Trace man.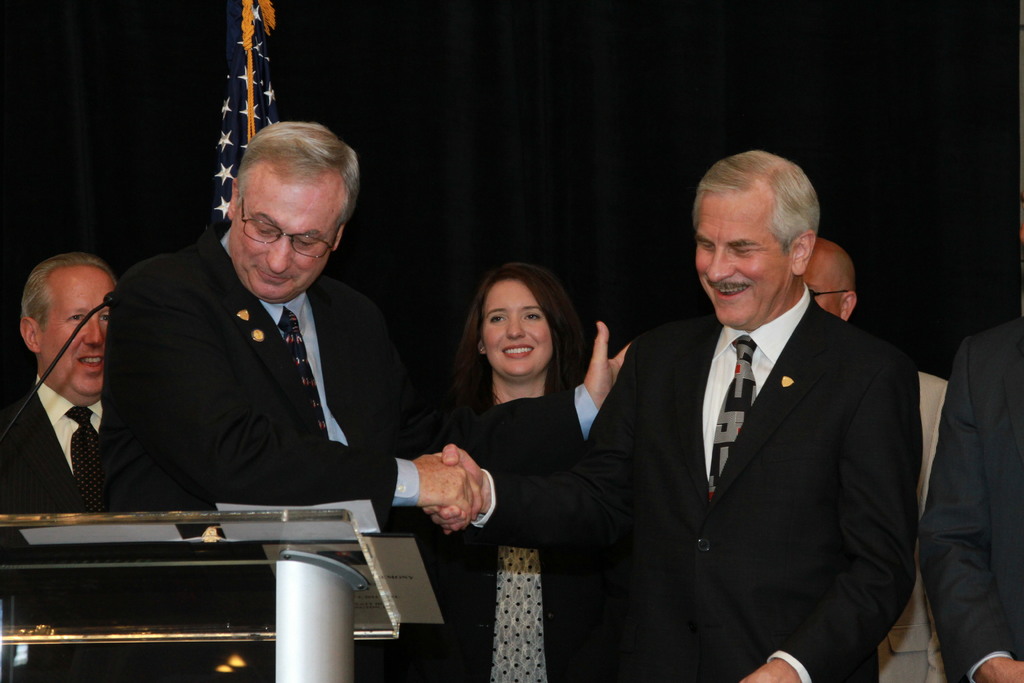
Traced to <region>800, 233, 956, 682</region>.
